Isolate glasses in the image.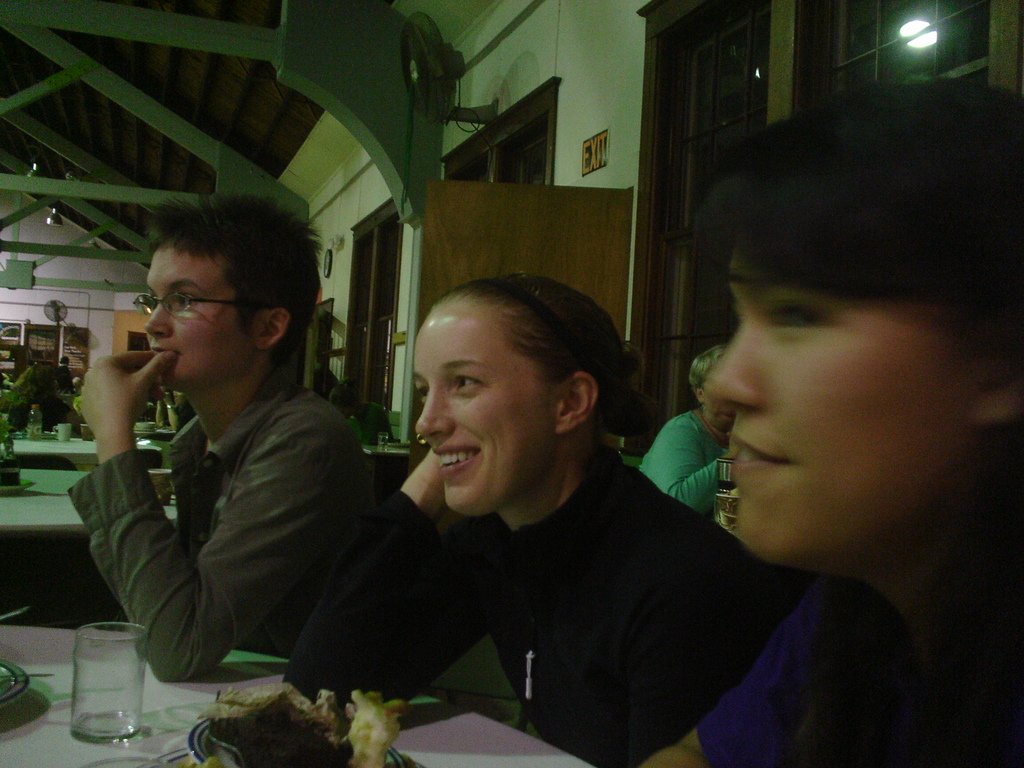
Isolated region: (115, 287, 273, 338).
